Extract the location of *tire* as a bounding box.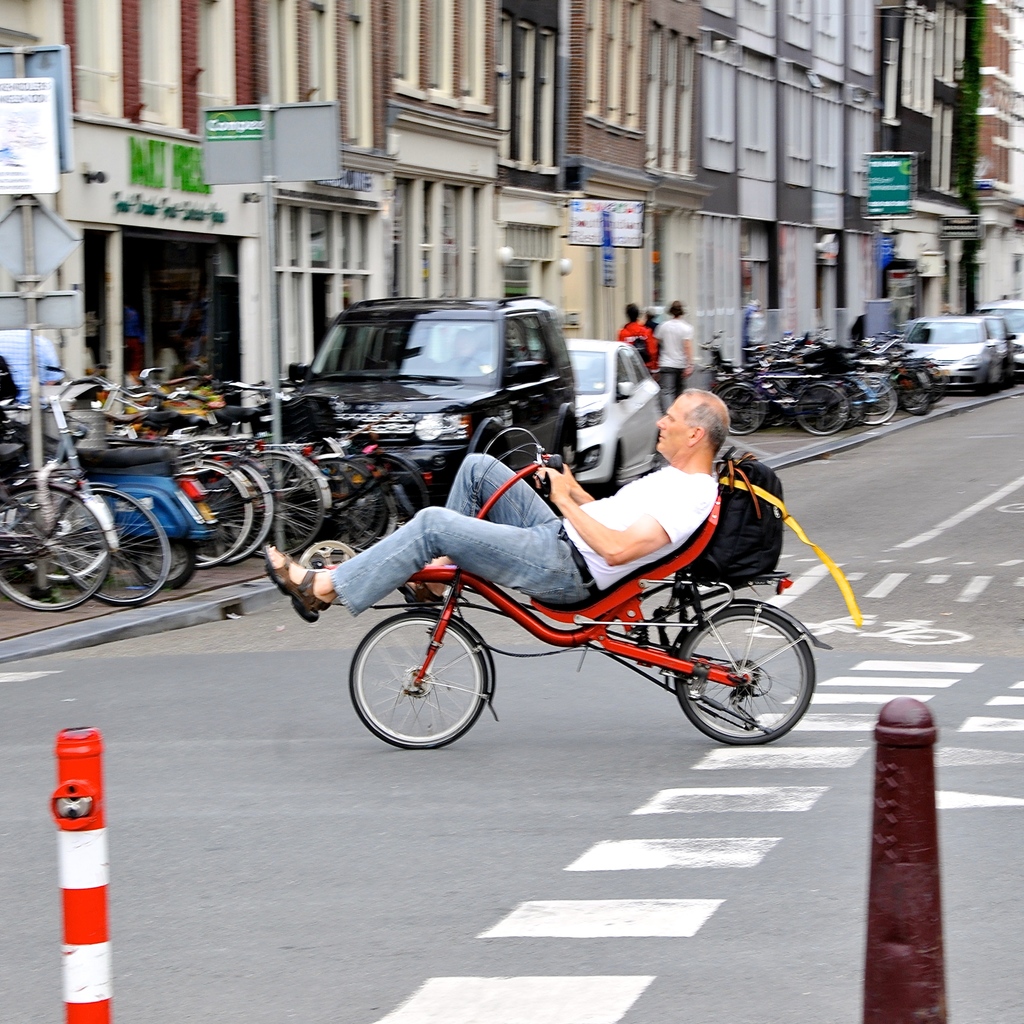
323:453:390:540.
